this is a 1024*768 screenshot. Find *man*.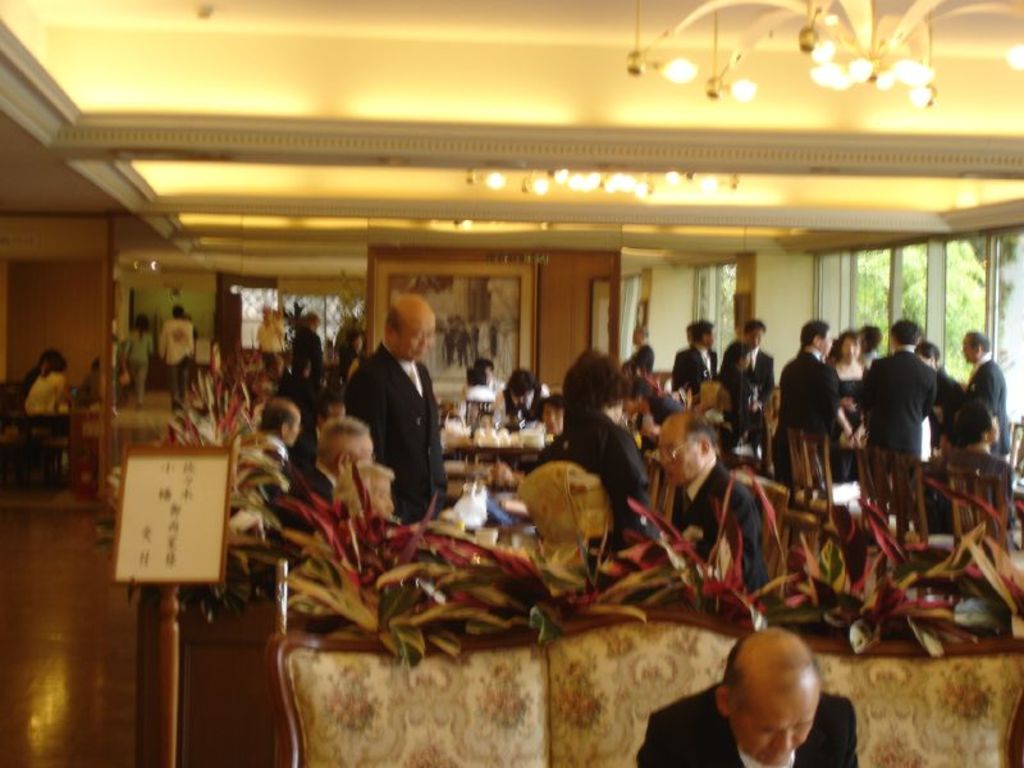
Bounding box: bbox=[298, 417, 374, 507].
